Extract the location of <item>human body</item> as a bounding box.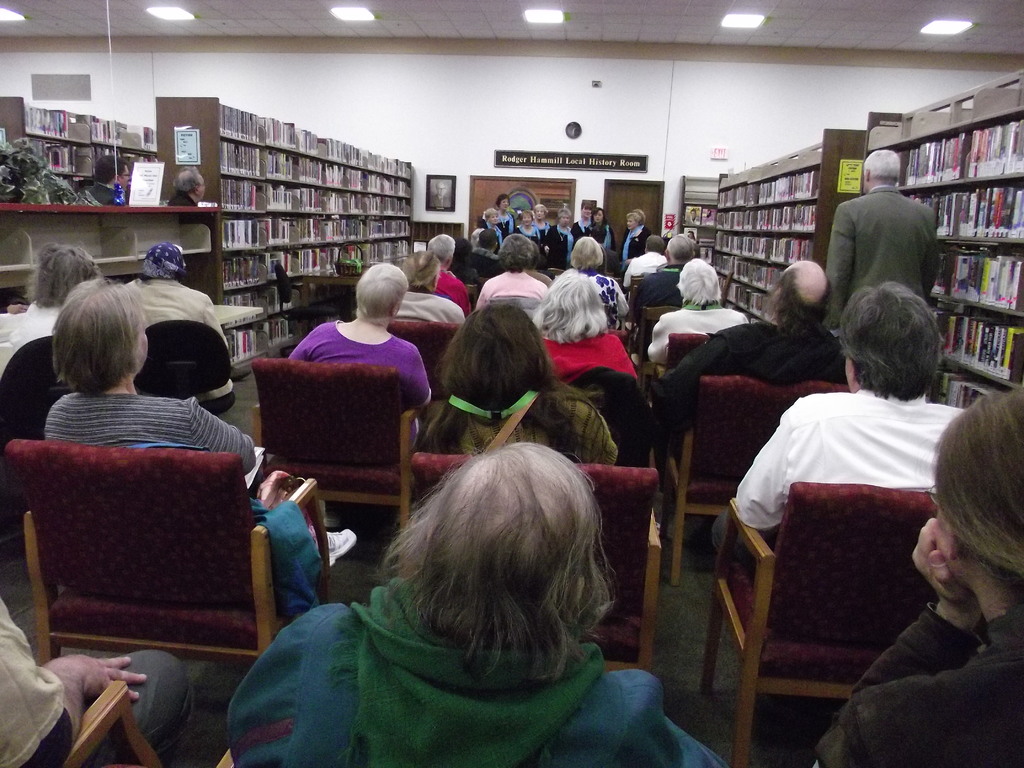
[280, 259, 427, 452].
